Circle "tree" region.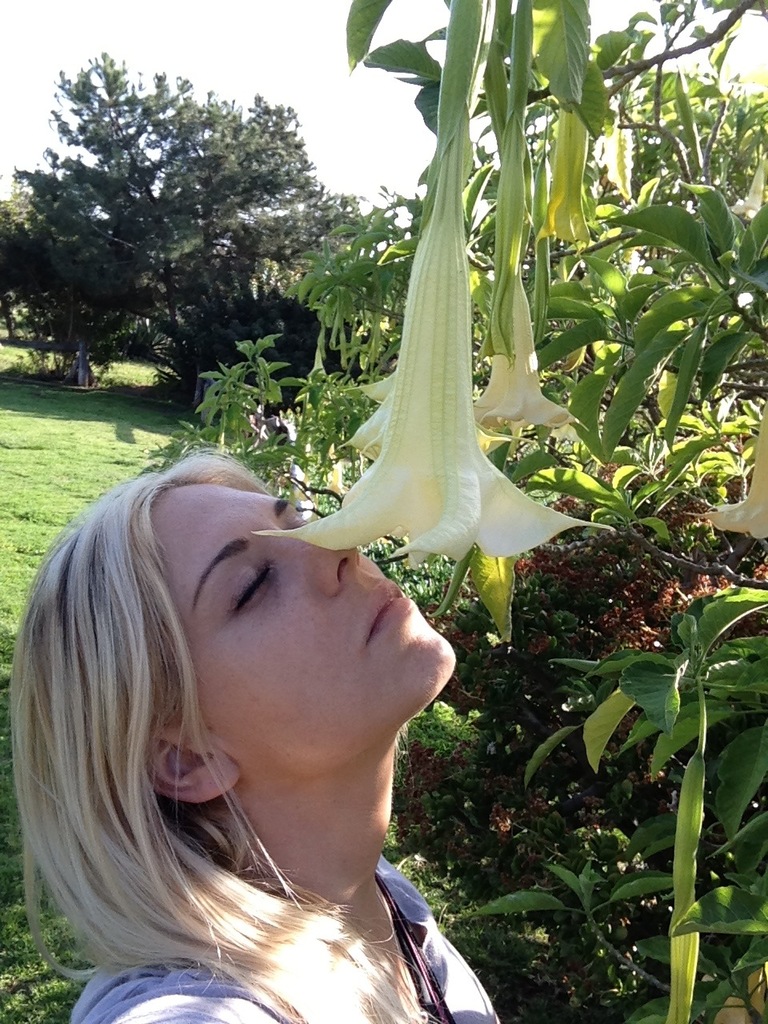
Region: rect(261, 194, 370, 338).
